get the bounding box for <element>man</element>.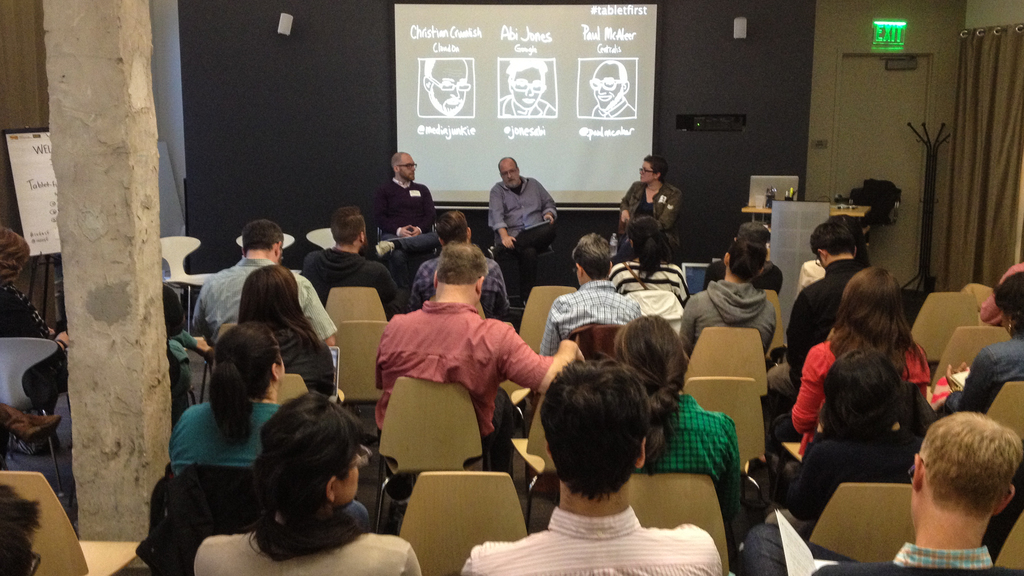
360 237 568 513.
